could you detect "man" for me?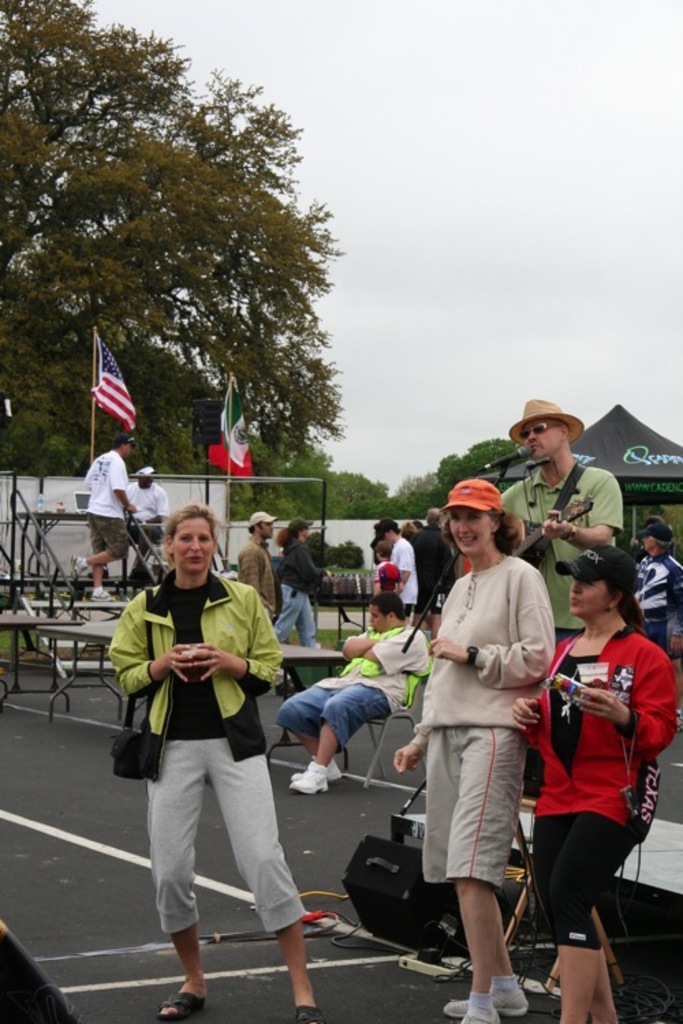
Detection result: [277,593,428,793].
